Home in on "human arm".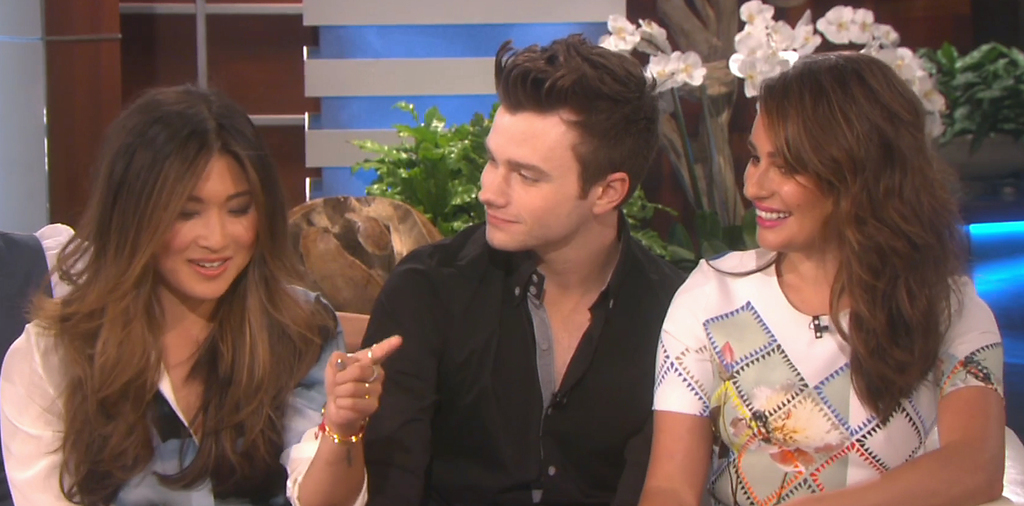
Homed in at (775, 296, 1006, 505).
